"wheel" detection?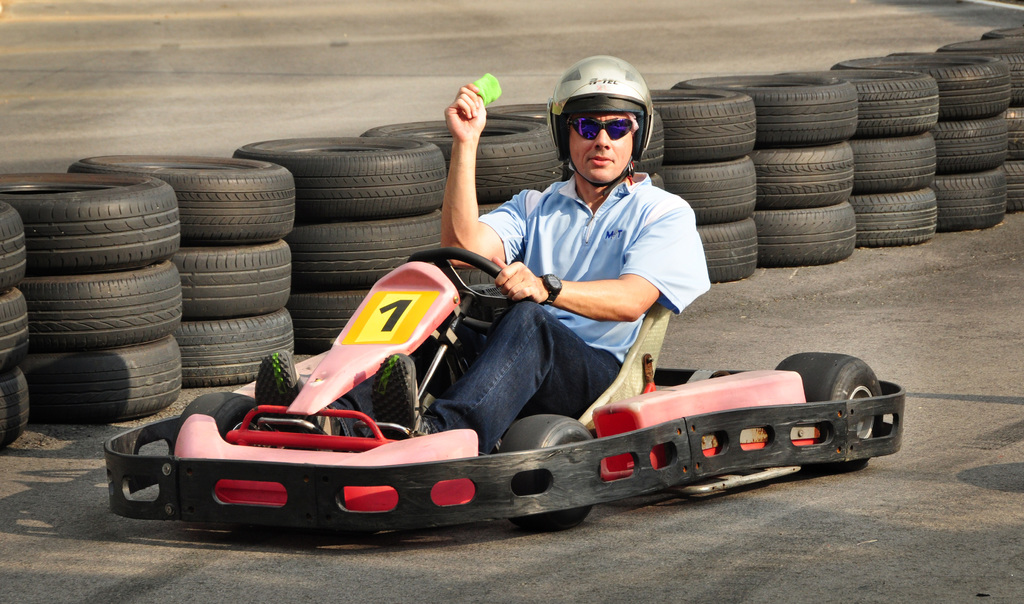
box=[746, 143, 854, 209]
